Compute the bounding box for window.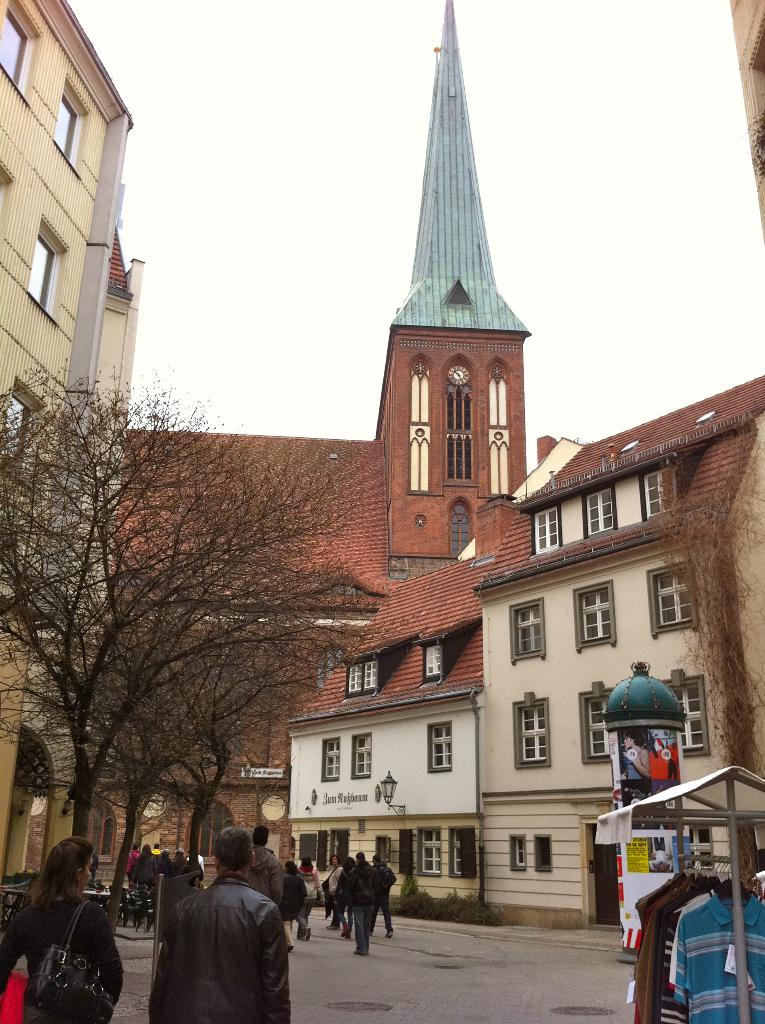
BBox(578, 693, 618, 764).
